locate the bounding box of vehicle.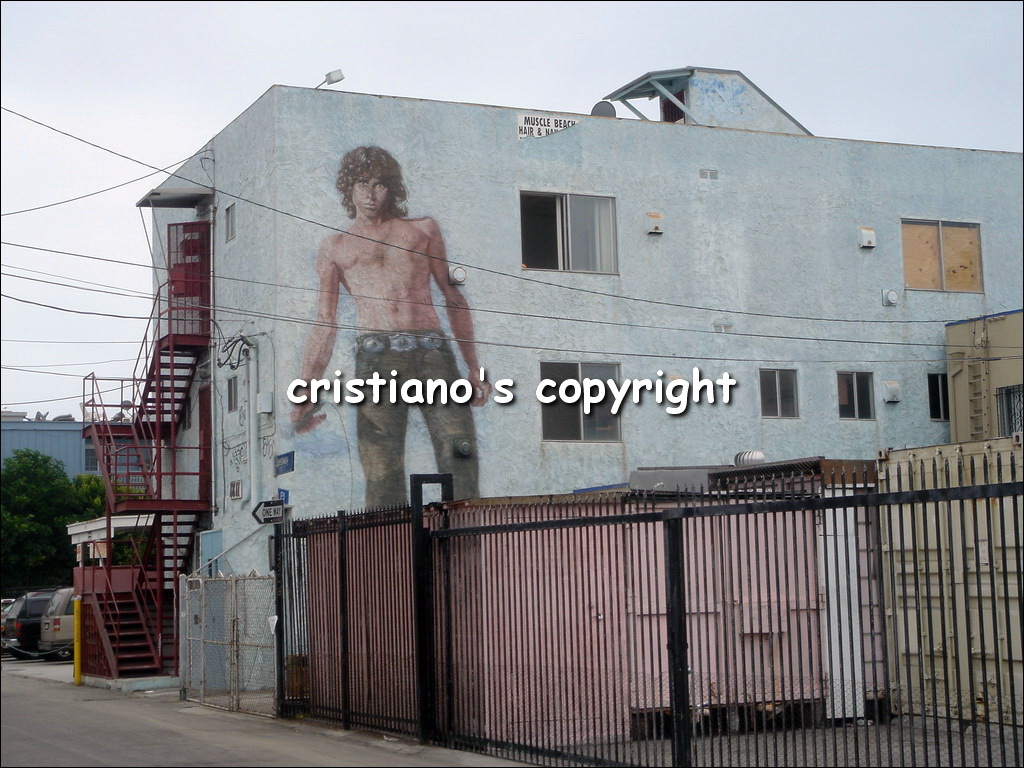
Bounding box: [x1=0, y1=584, x2=60, y2=655].
